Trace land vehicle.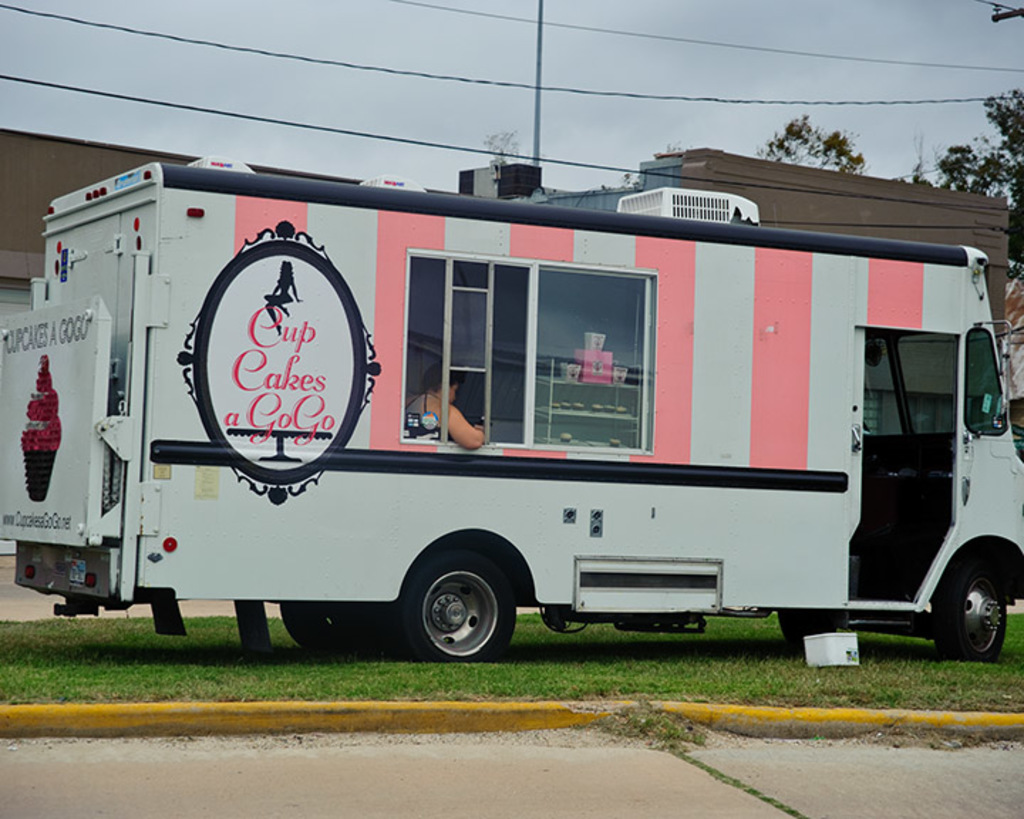
Traced to [x1=40, y1=168, x2=1010, y2=671].
